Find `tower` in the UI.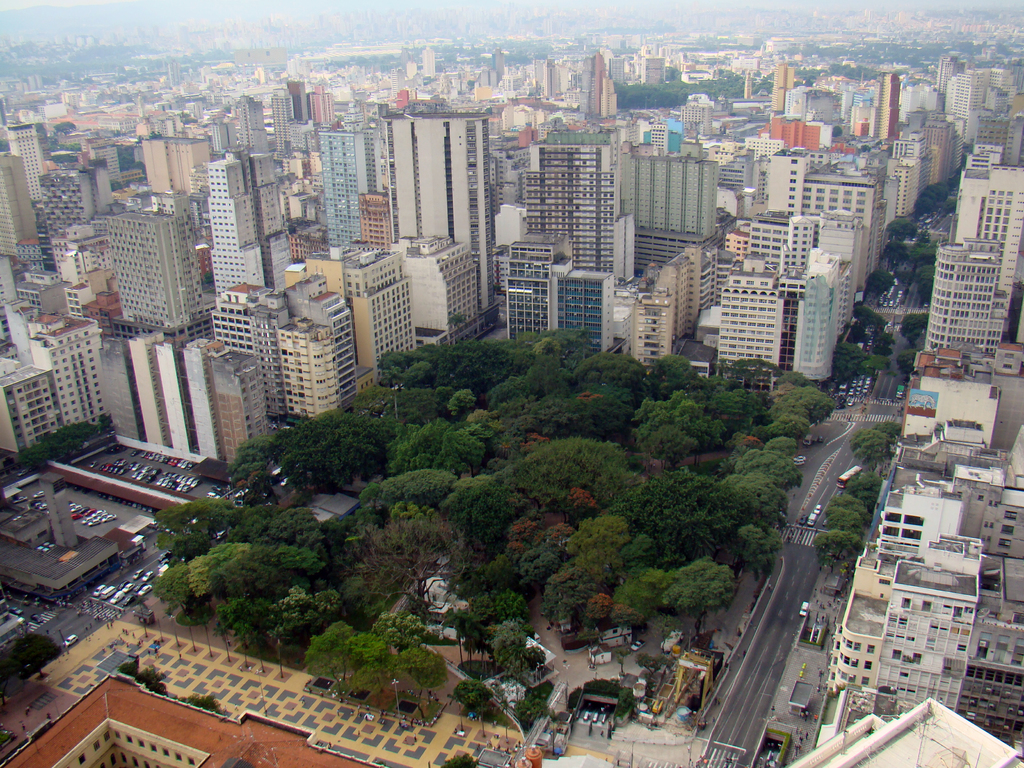
UI element at box=[109, 200, 204, 340].
